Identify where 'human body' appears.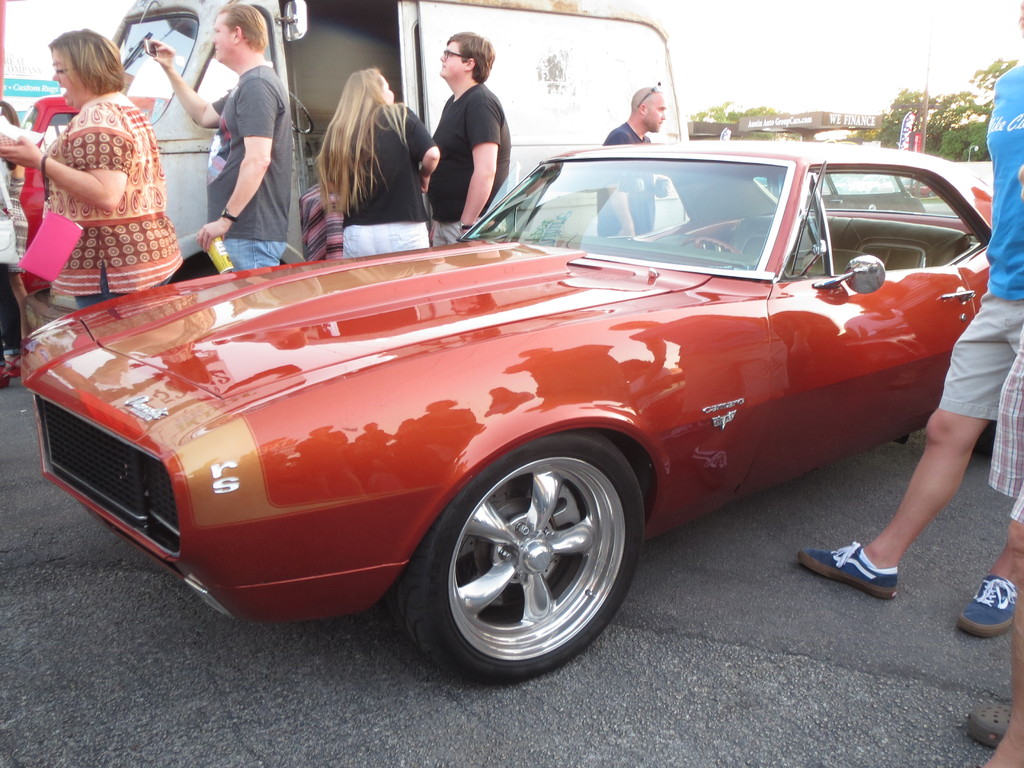
Appears at <bbox>143, 0, 297, 273</bbox>.
